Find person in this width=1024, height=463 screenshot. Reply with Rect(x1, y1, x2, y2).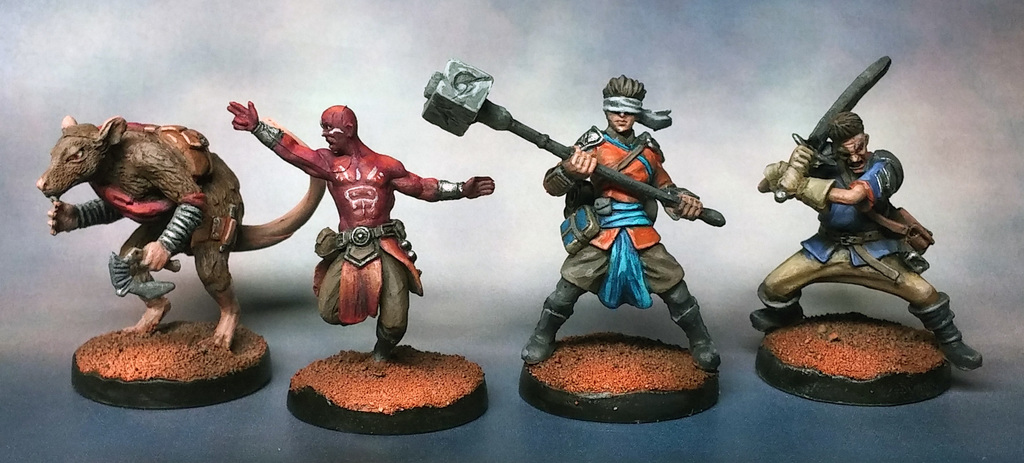
Rect(523, 79, 730, 368).
